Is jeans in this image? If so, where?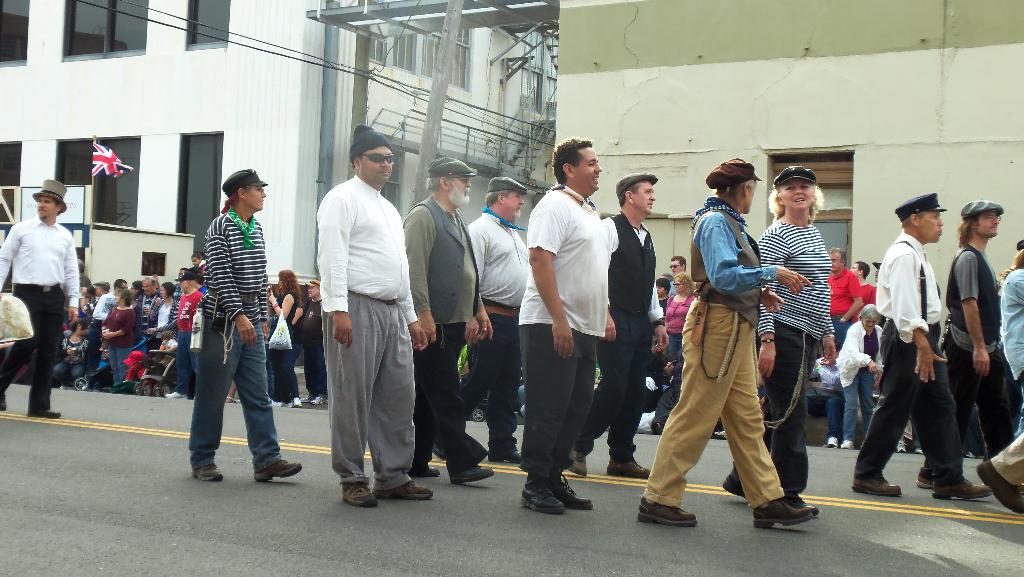
Yes, at <bbox>805, 391, 842, 433</bbox>.
